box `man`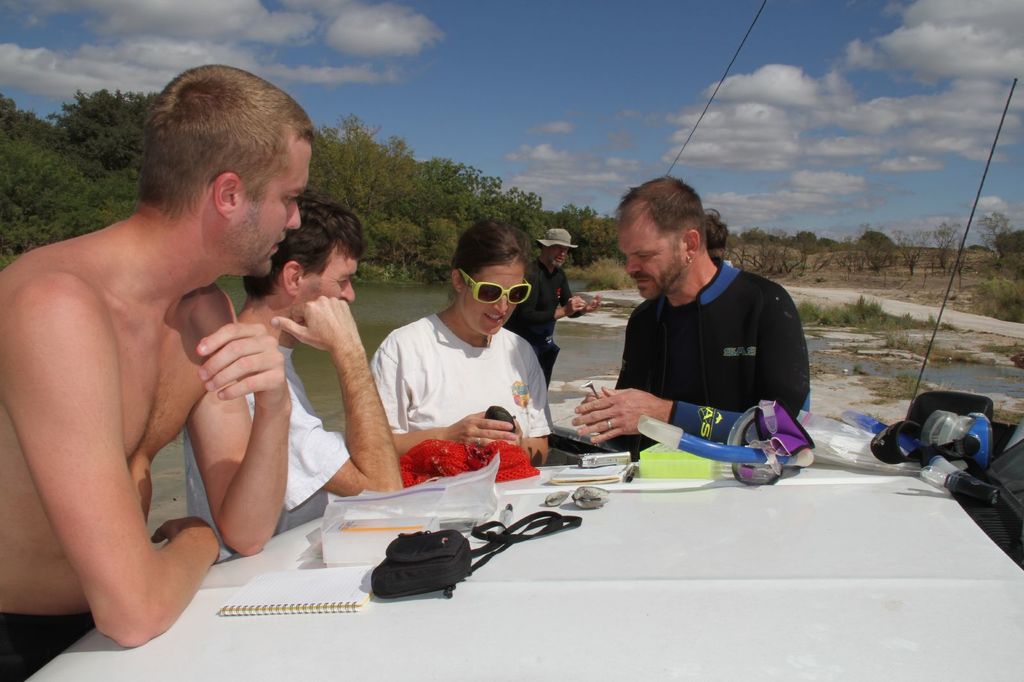
[188, 199, 400, 562]
